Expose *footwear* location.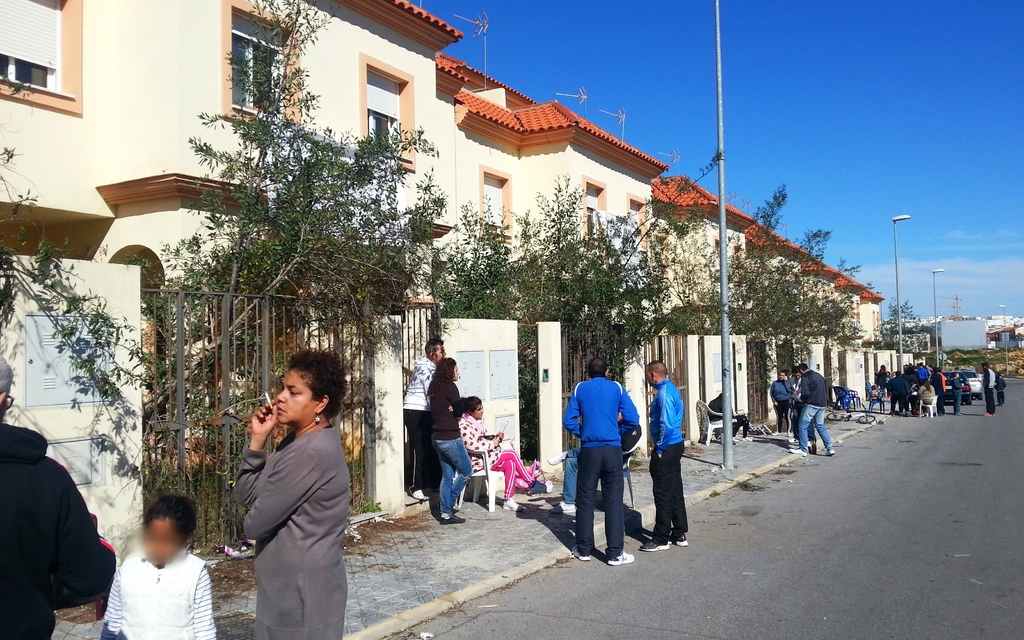
Exposed at x1=785 y1=429 x2=792 y2=436.
